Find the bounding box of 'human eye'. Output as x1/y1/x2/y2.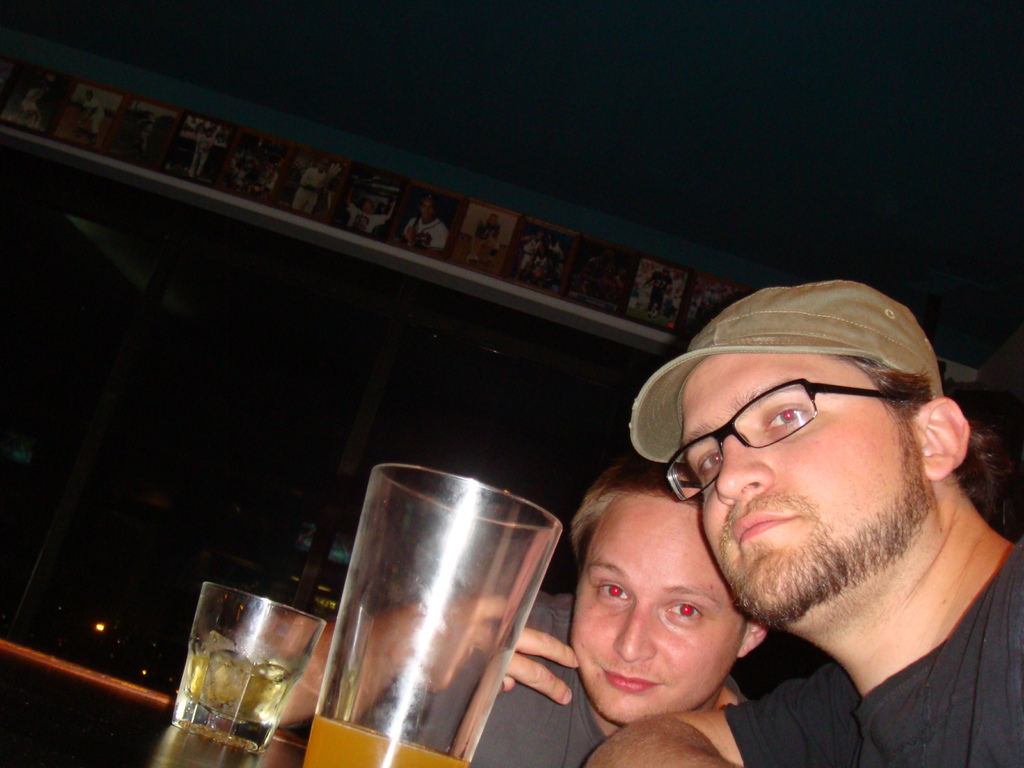
662/599/710/627.
